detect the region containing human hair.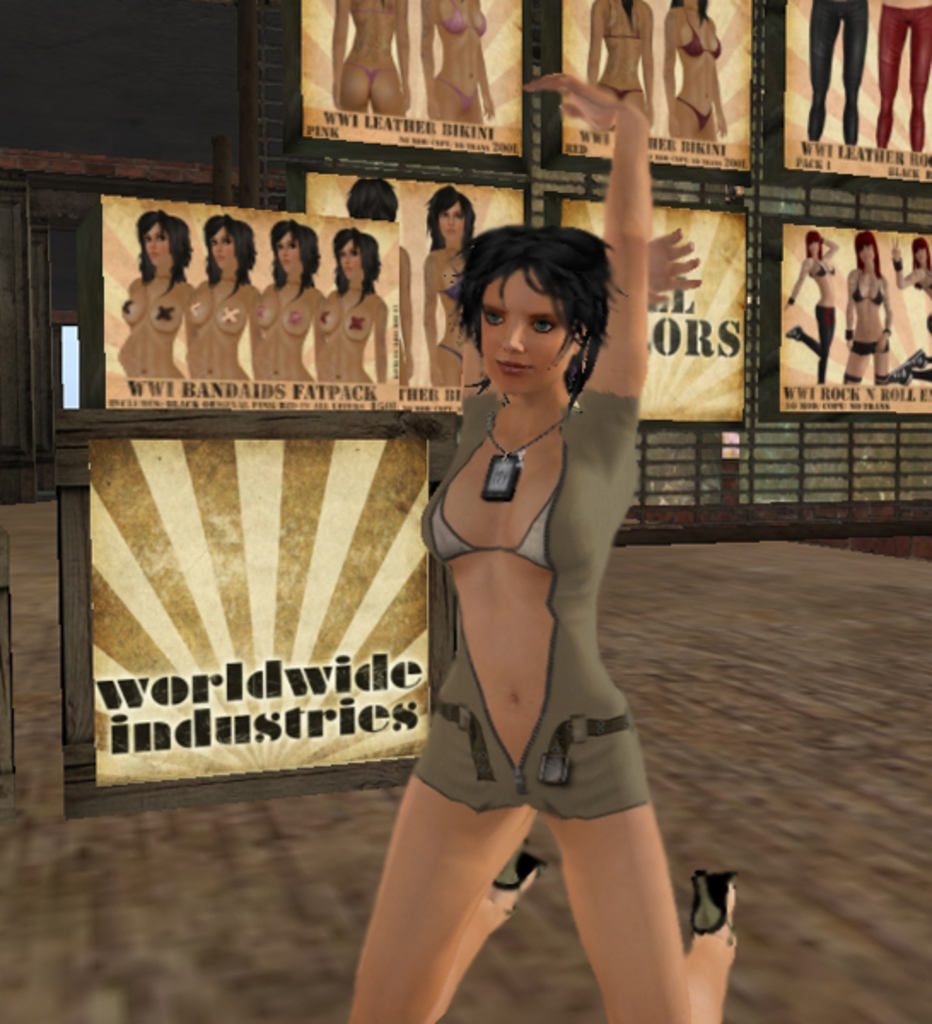
(273,220,323,295).
